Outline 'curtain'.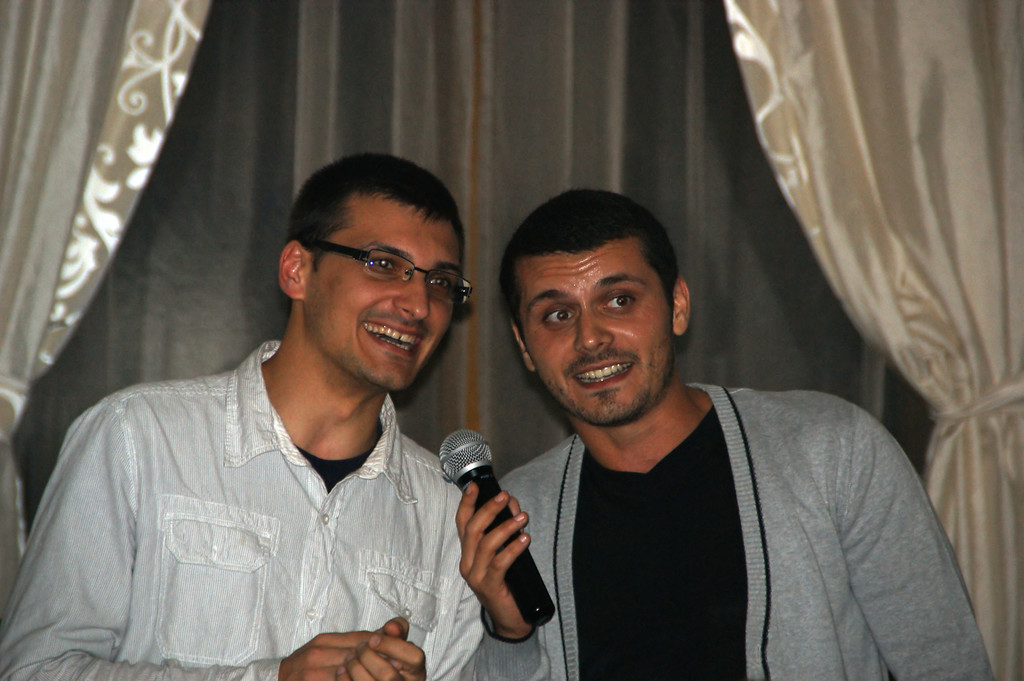
Outline: rect(4, 0, 204, 618).
